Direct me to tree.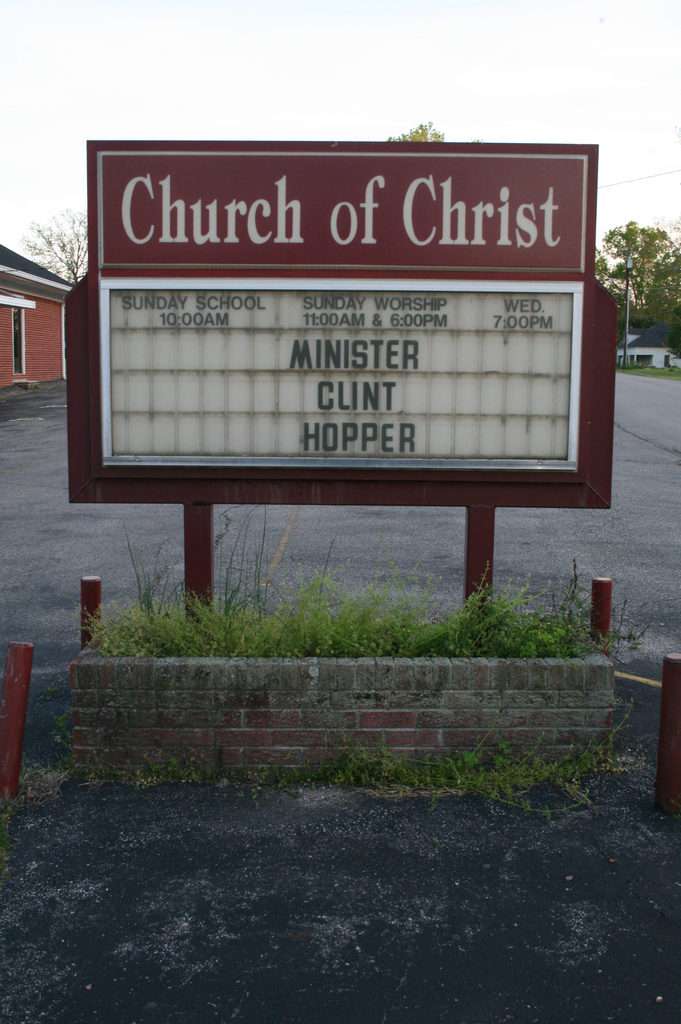
Direction: (x1=13, y1=207, x2=84, y2=287).
